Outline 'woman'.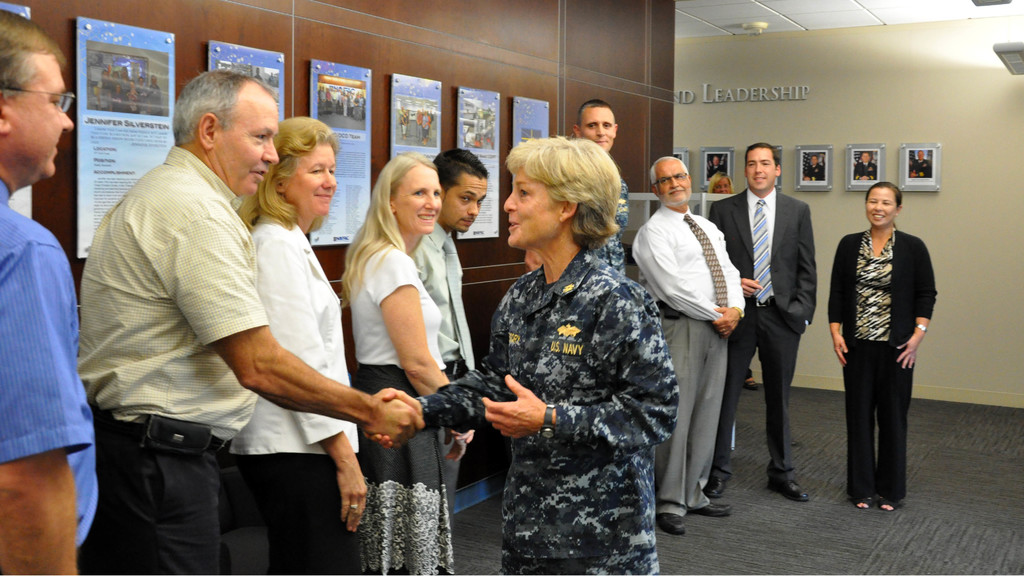
Outline: bbox=(337, 145, 486, 575).
